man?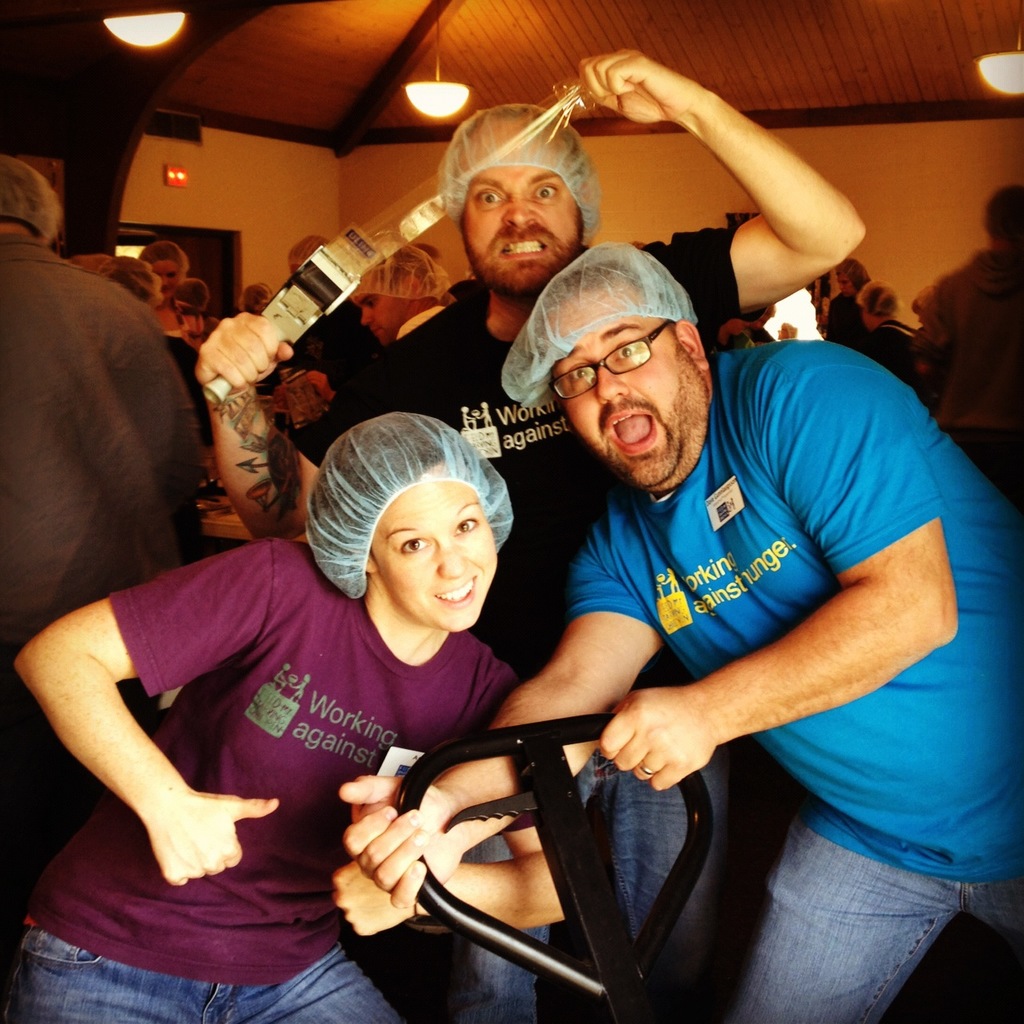
[342,246,1023,1023]
